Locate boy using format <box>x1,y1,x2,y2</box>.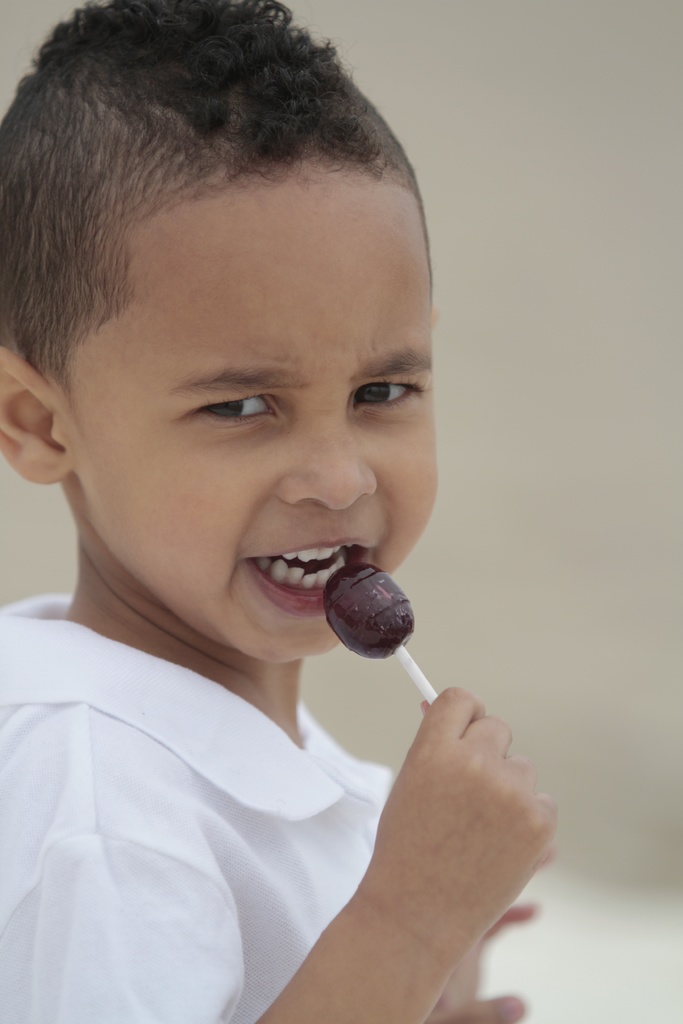
<box>2,0,496,1007</box>.
